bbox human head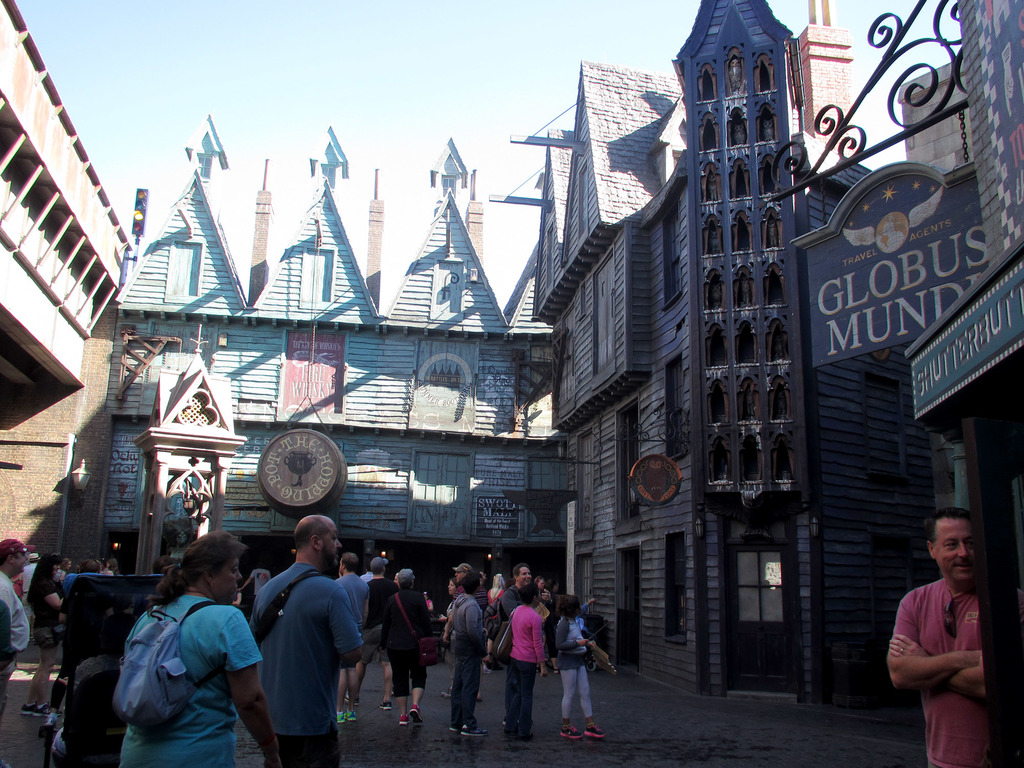
(x1=490, y1=573, x2=501, y2=588)
